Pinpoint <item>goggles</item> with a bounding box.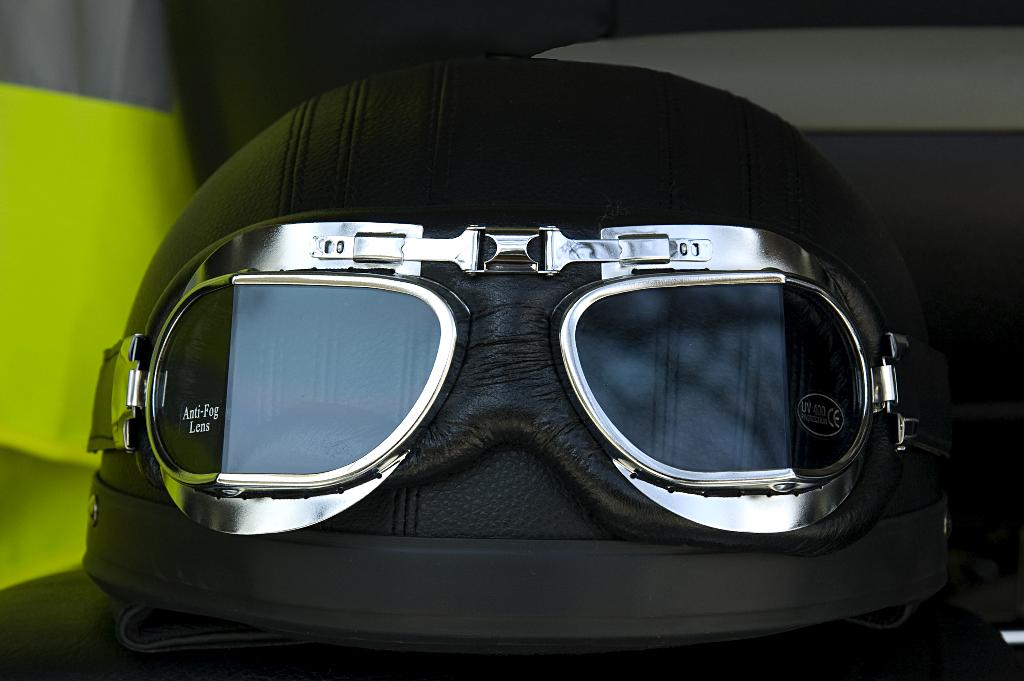
84/210/952/535.
